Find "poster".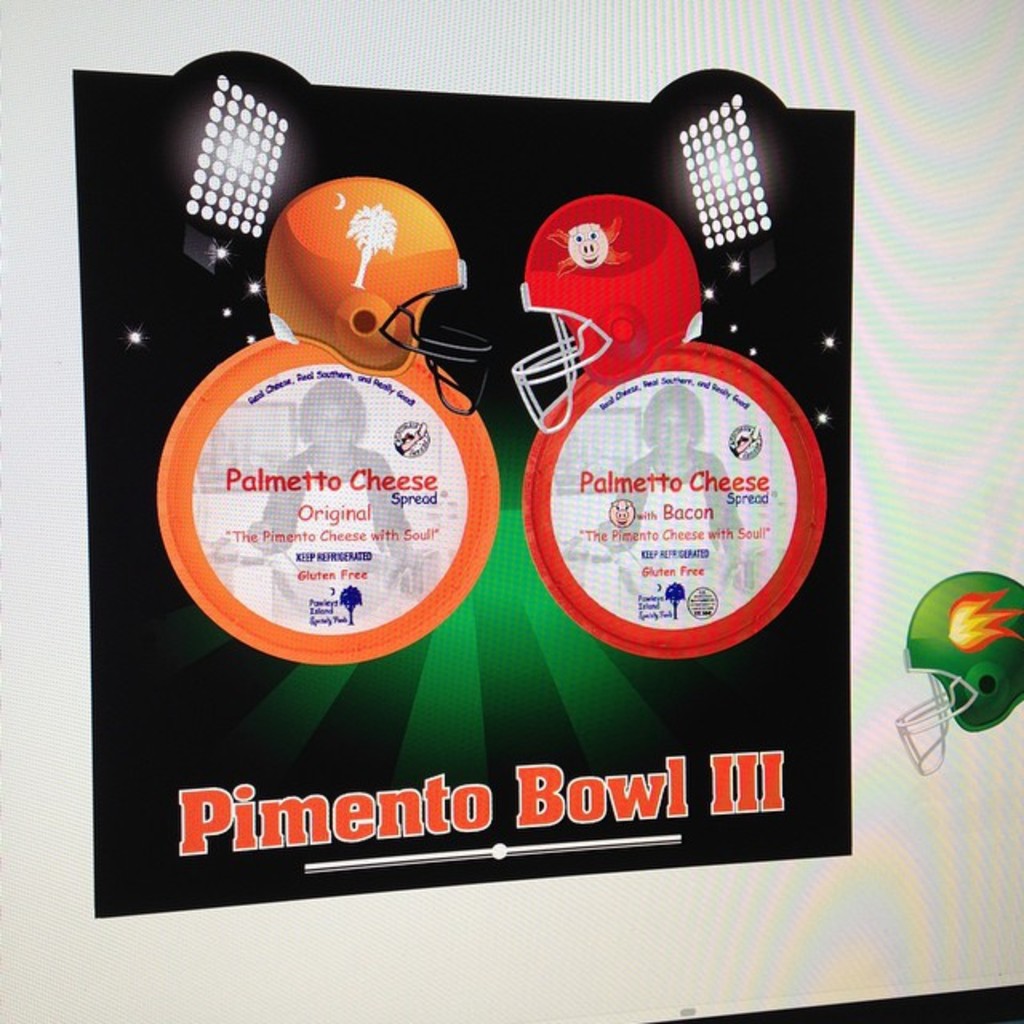
box(0, 0, 1022, 1021).
